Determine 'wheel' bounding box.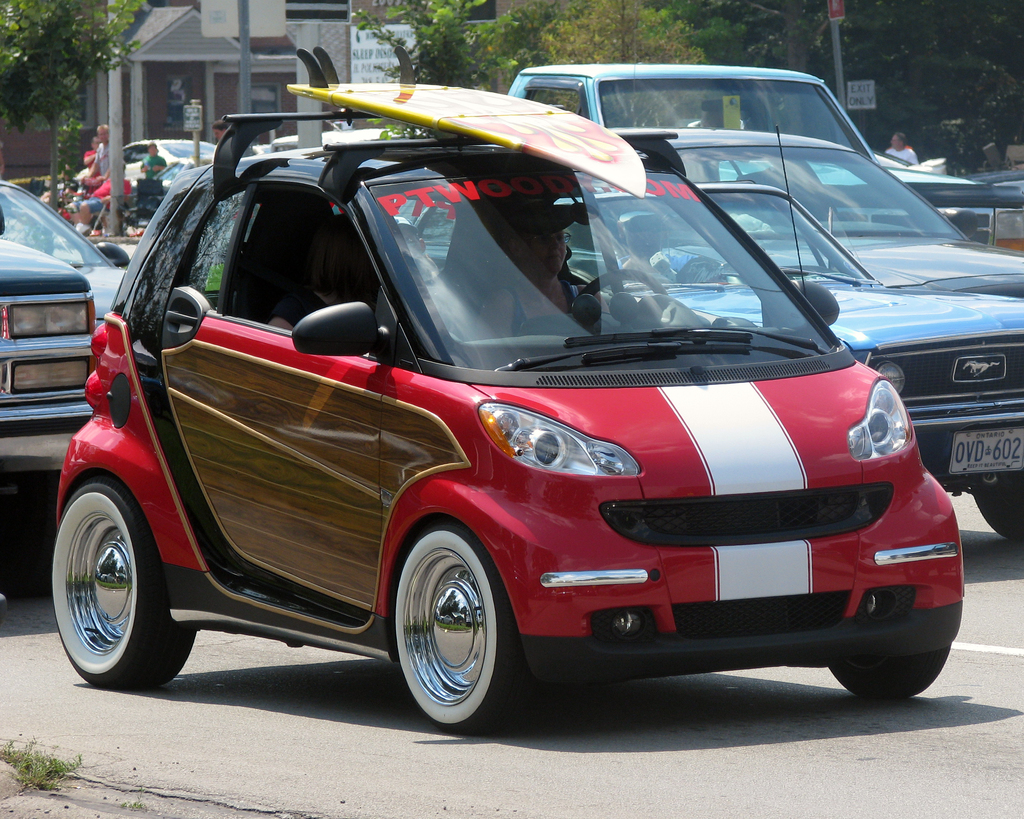
Determined: select_region(0, 474, 60, 599).
